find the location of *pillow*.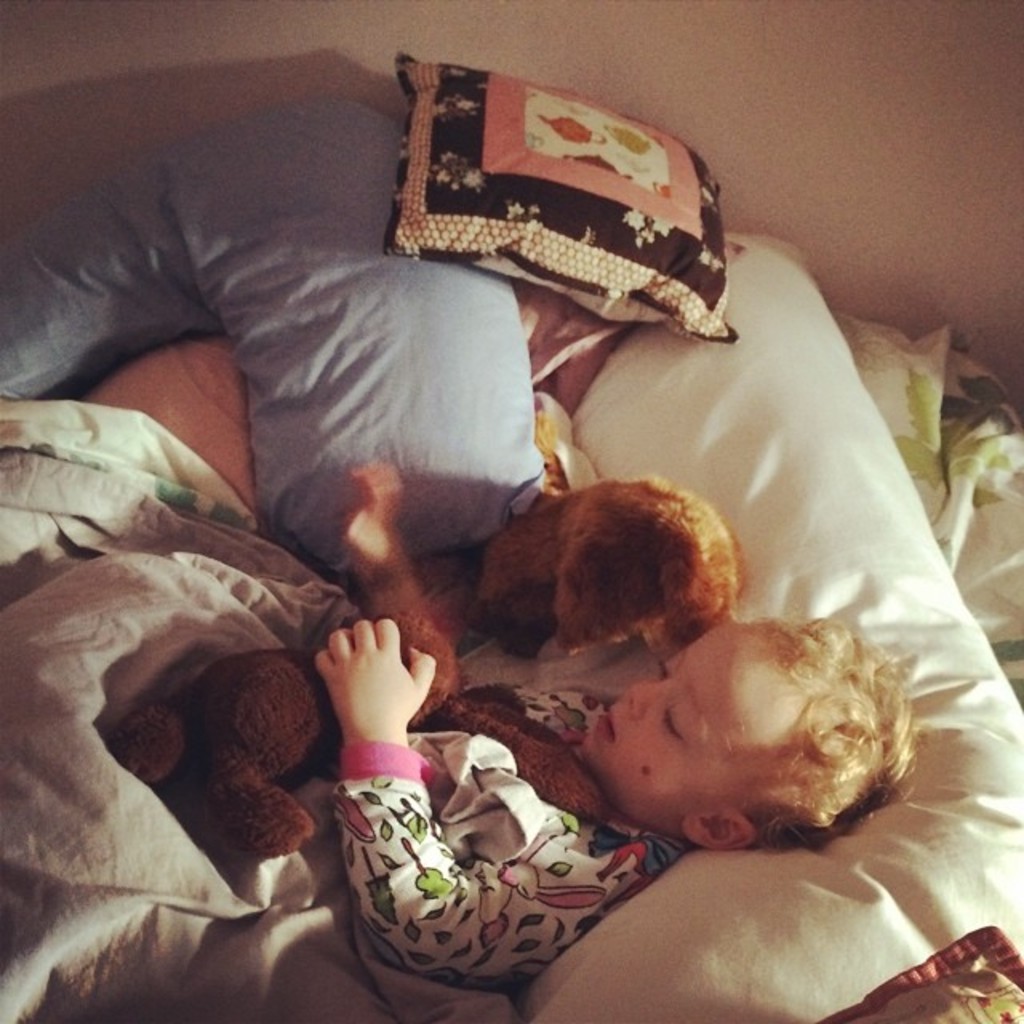
Location: crop(392, 56, 728, 330).
